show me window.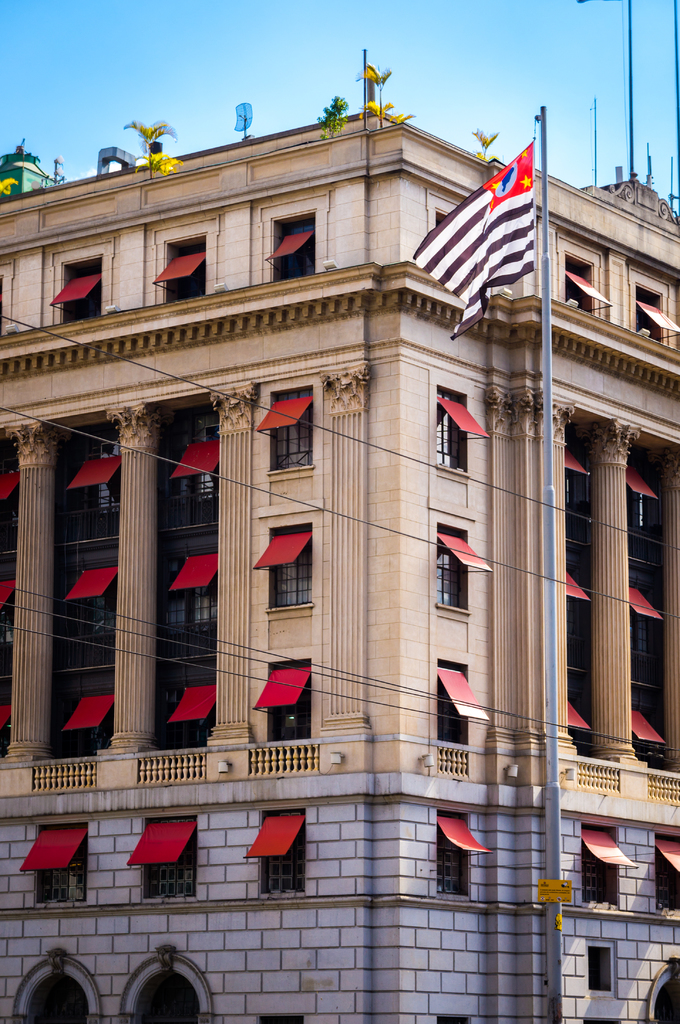
window is here: crop(627, 586, 676, 674).
